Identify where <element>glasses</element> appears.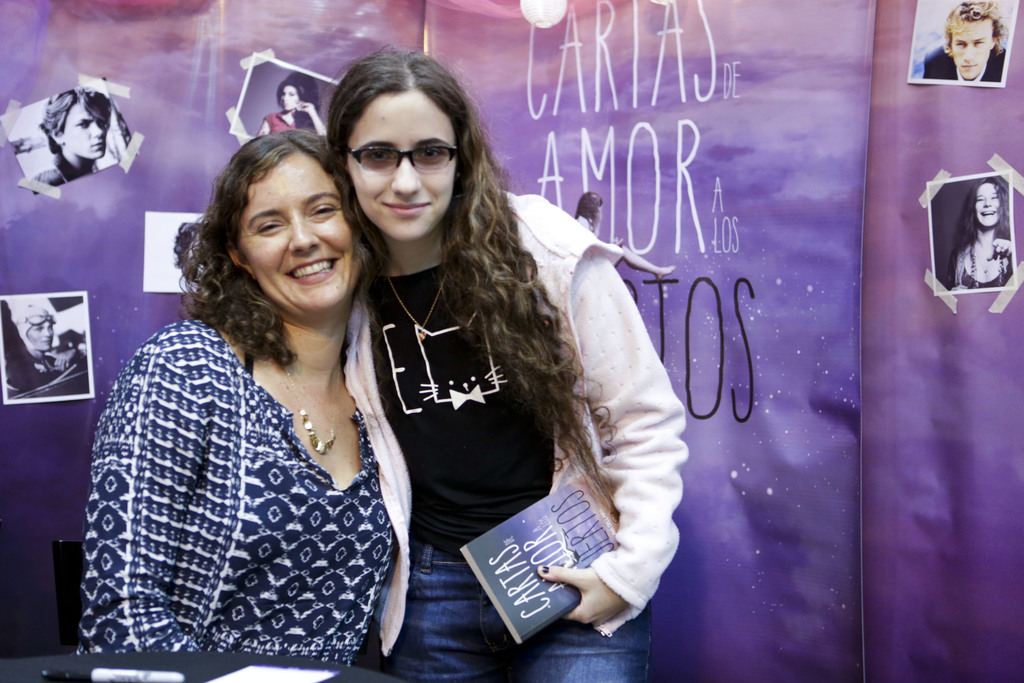
Appears at [x1=342, y1=136, x2=460, y2=176].
